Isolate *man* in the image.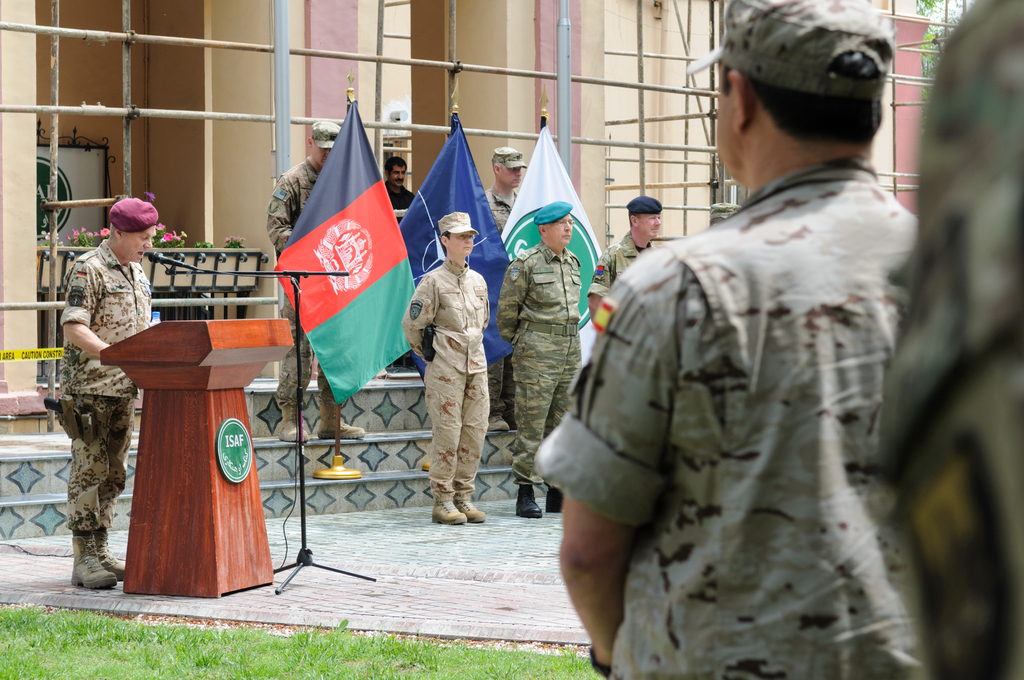
Isolated region: <bbox>586, 194, 664, 321</bbox>.
